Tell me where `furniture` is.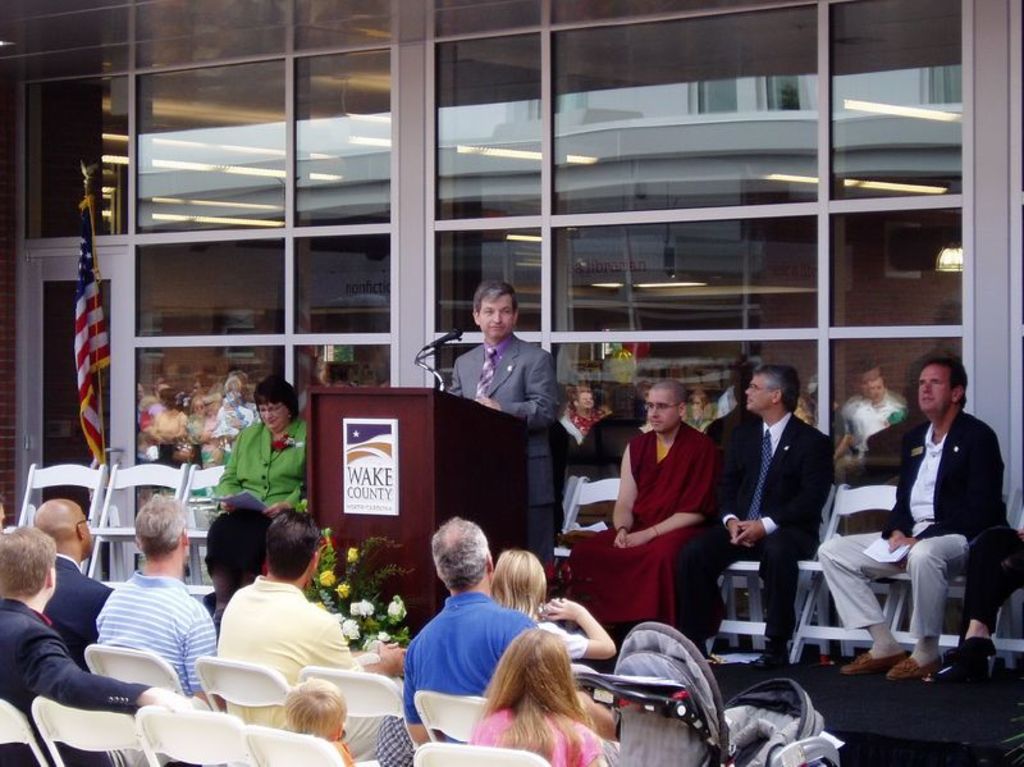
`furniture` is at [301,382,534,634].
